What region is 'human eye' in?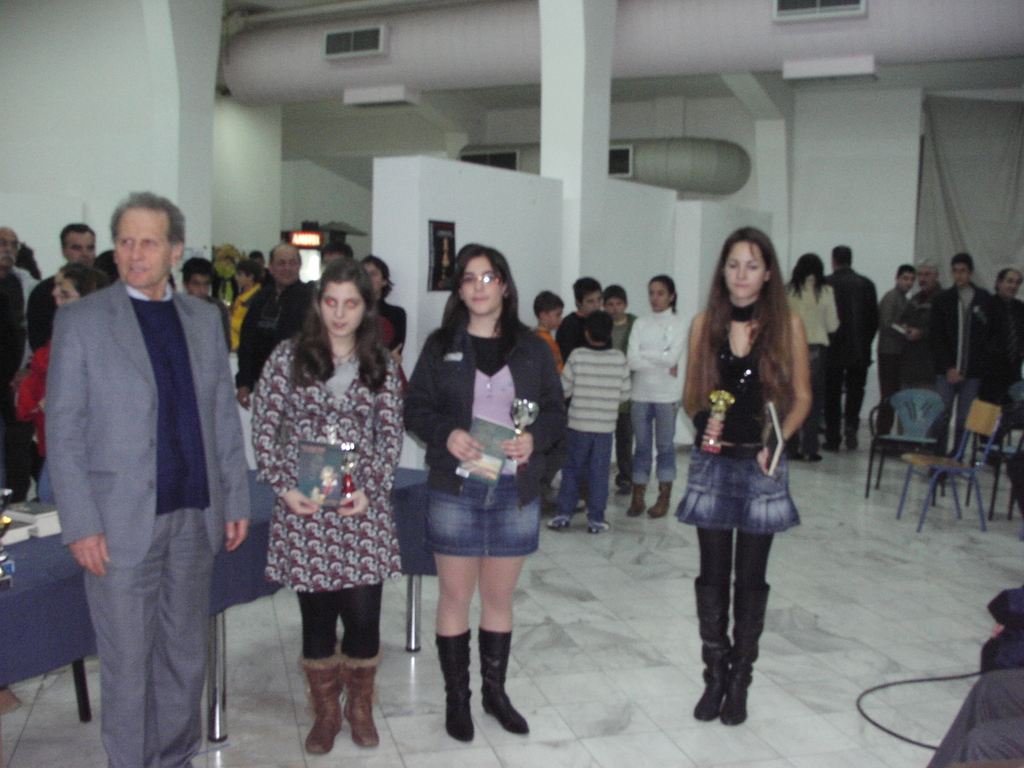
484, 275, 497, 284.
